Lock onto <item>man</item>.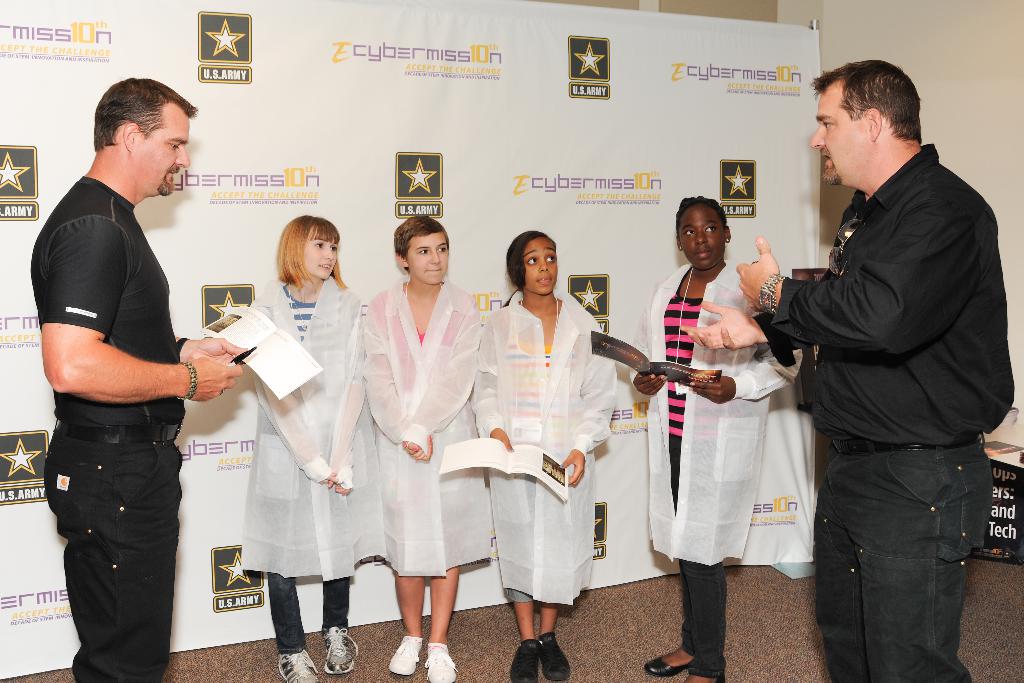
Locked: bbox(29, 74, 250, 682).
